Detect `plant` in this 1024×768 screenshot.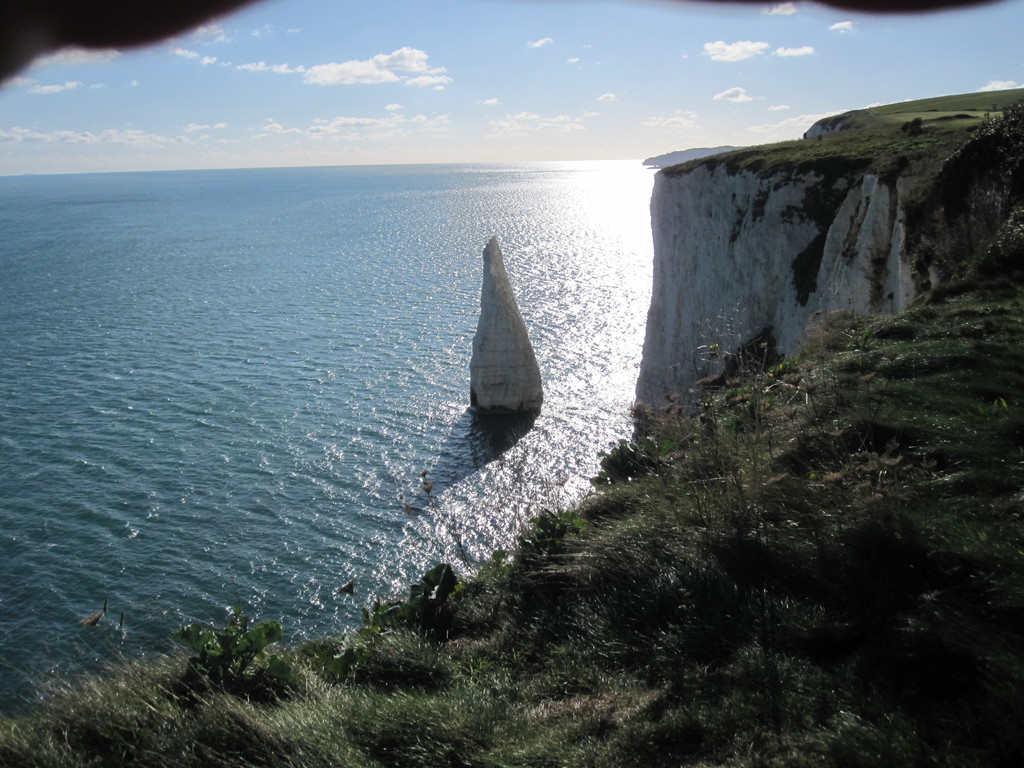
Detection: {"left": 652, "top": 88, "right": 1023, "bottom": 202}.
